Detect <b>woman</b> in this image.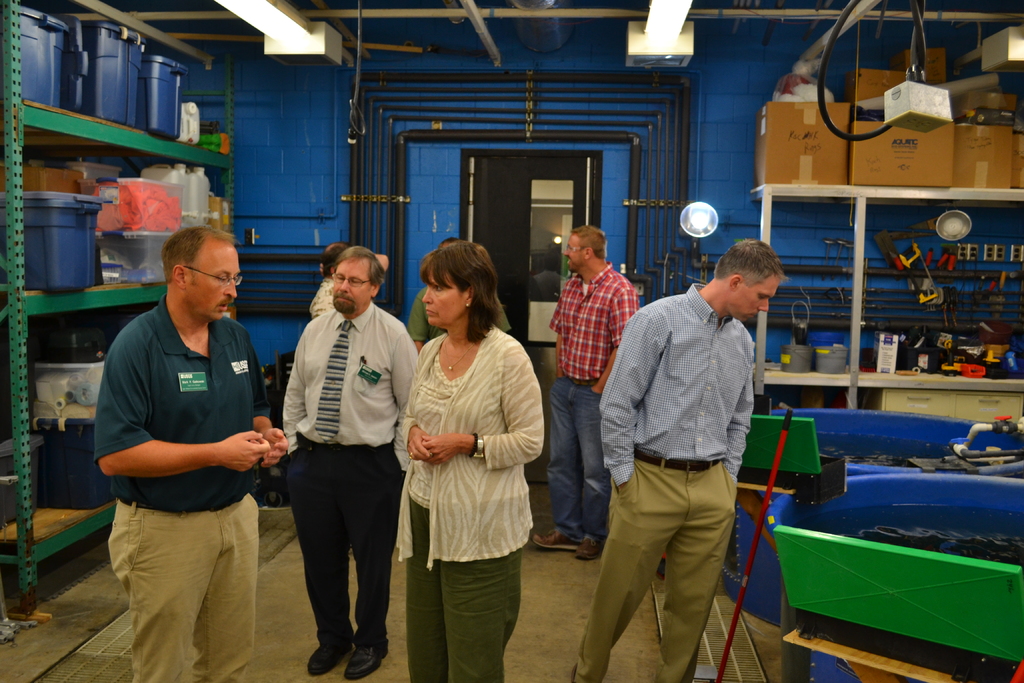
Detection: (397, 228, 555, 682).
